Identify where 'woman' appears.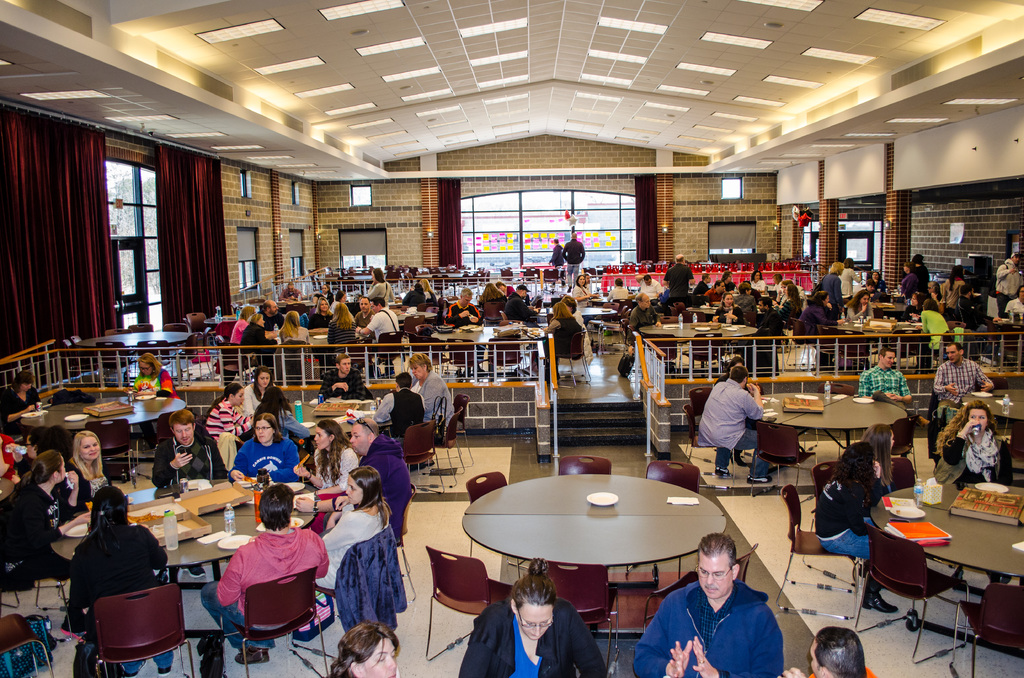
Appears at 237 365 287 412.
